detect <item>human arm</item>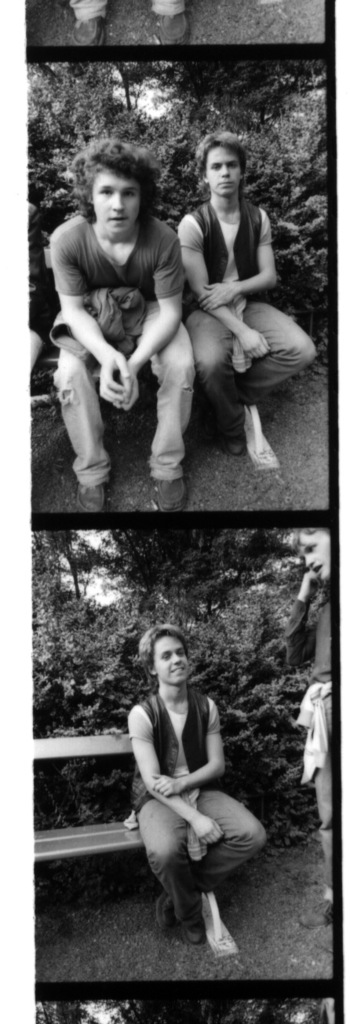
(175, 218, 273, 364)
